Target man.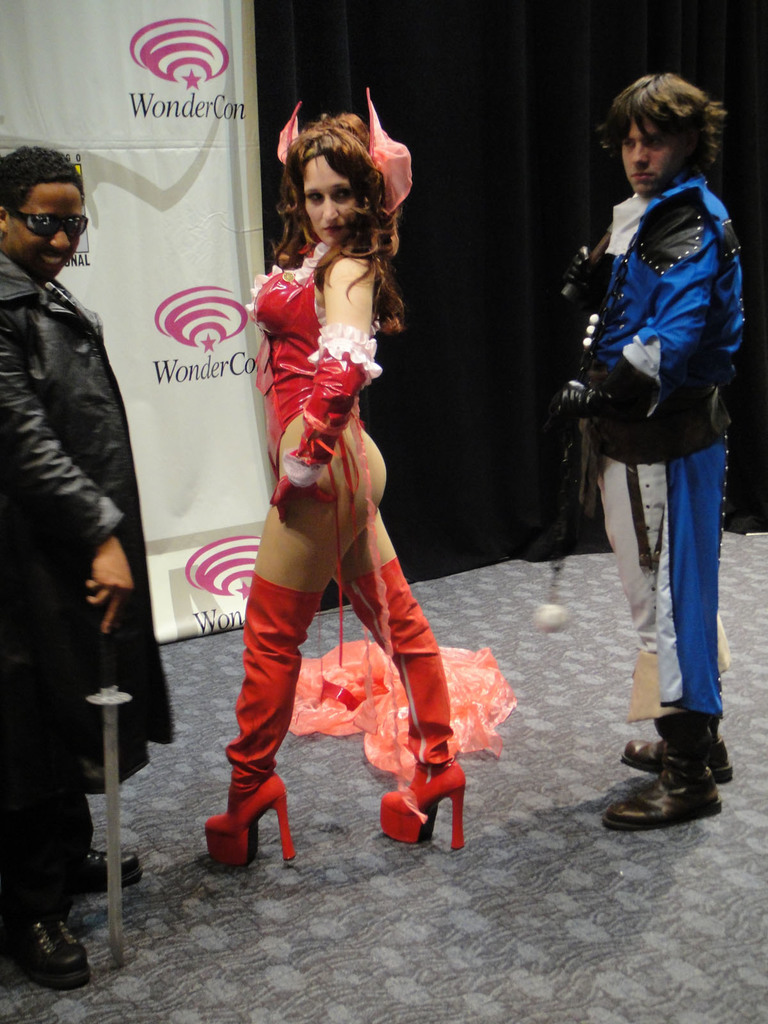
Target region: BBox(525, 113, 754, 781).
